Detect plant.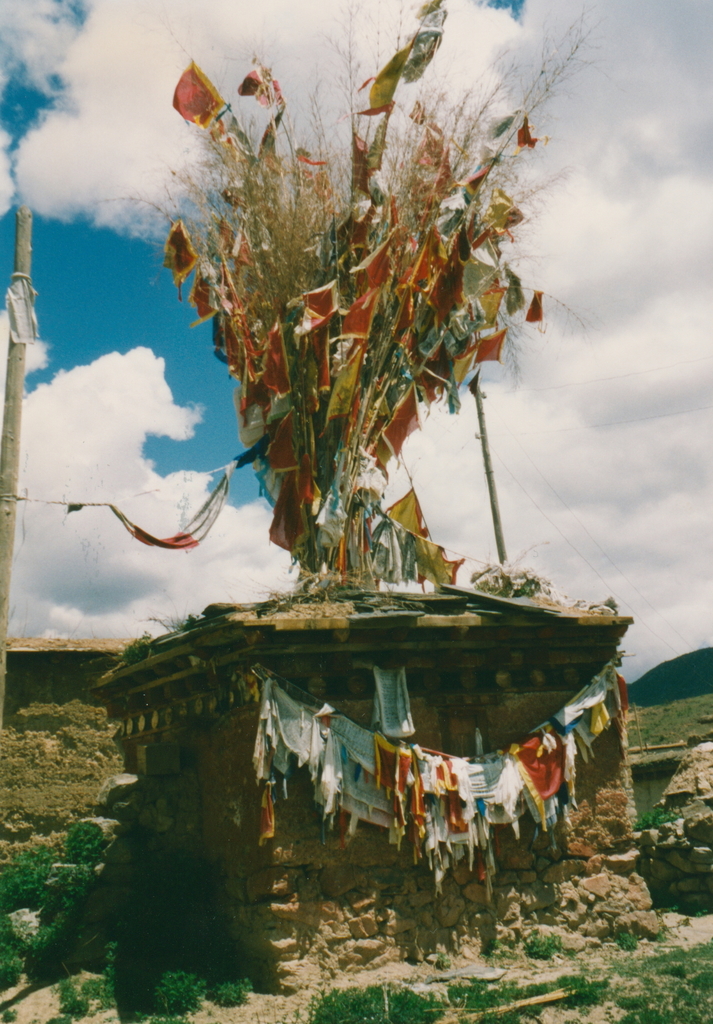
Detected at detection(14, 841, 58, 879).
